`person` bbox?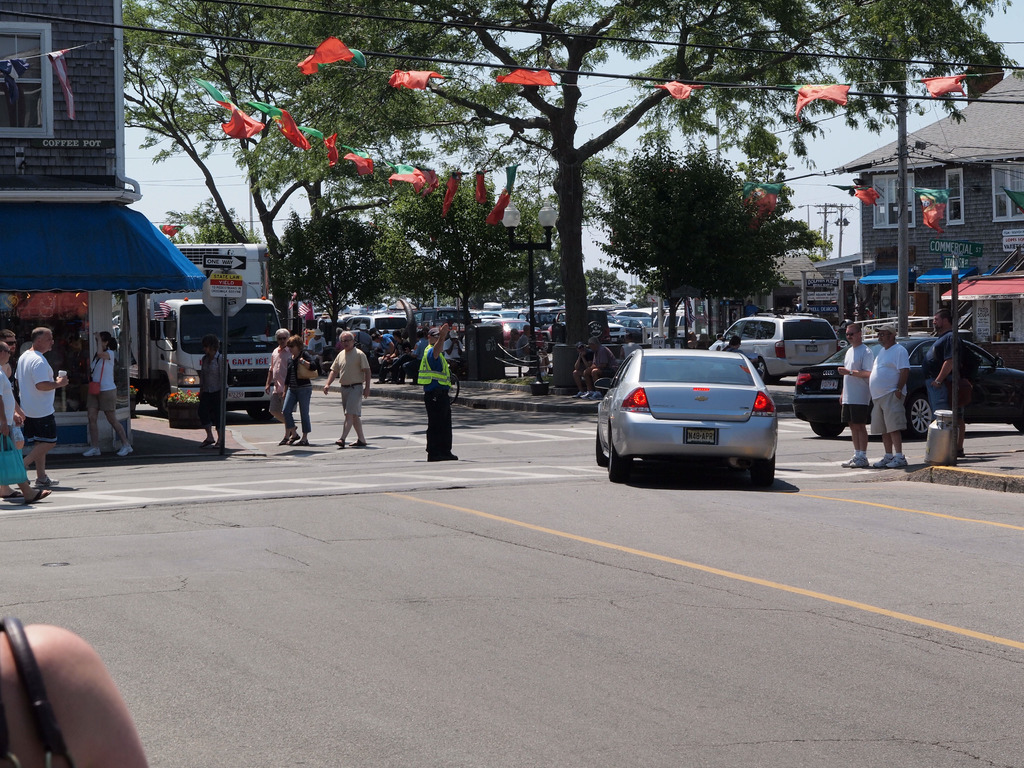
<region>916, 304, 962, 458</region>
